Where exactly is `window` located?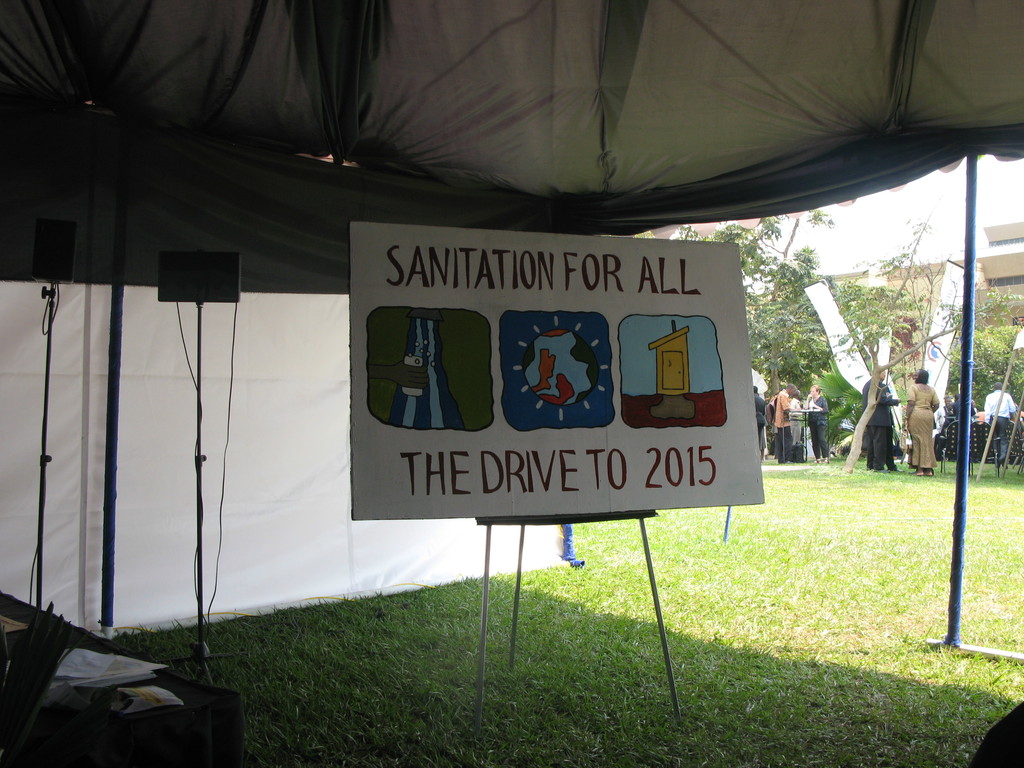
Its bounding box is 983, 275, 1022, 287.
